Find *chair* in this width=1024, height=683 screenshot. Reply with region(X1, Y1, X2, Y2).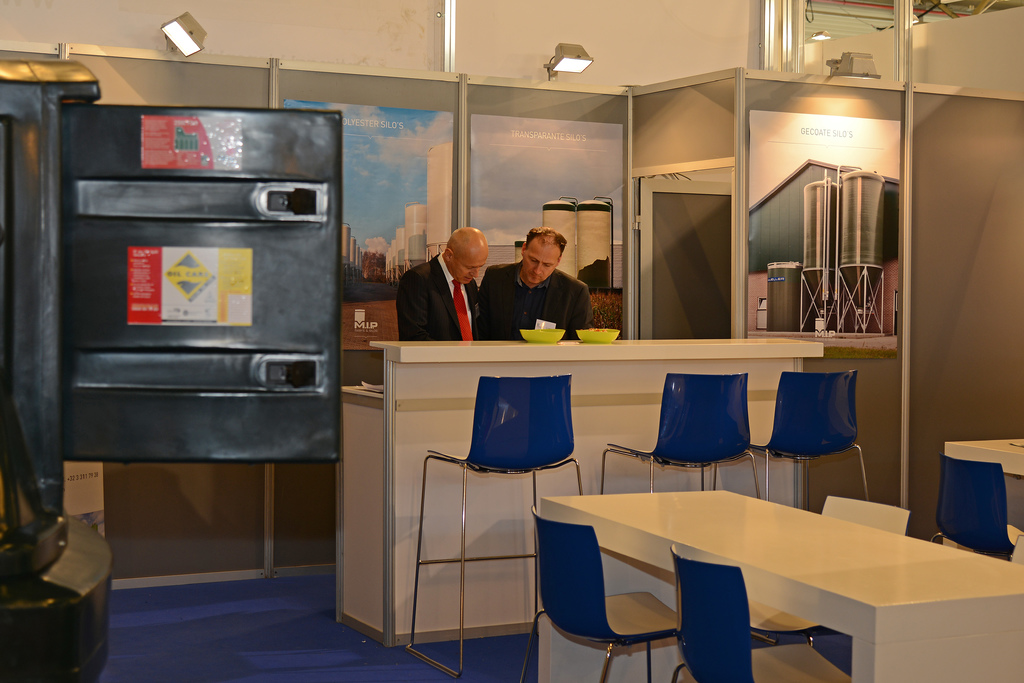
region(745, 367, 875, 518).
